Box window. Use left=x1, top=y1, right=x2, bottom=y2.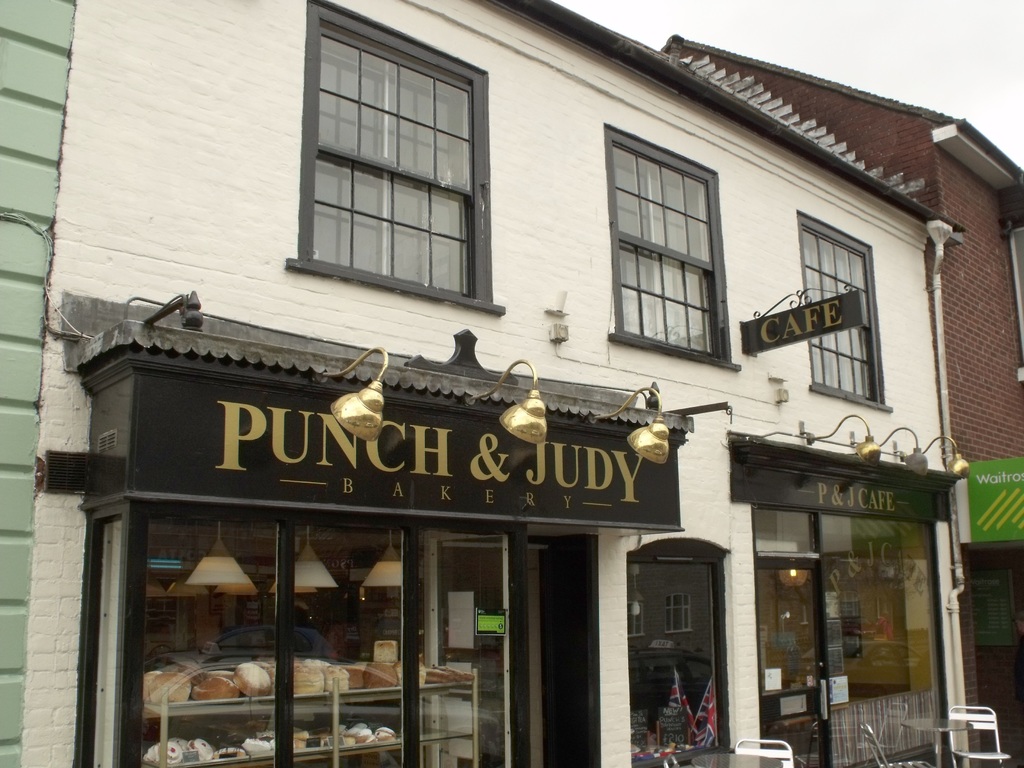
left=294, top=6, right=504, bottom=309.
